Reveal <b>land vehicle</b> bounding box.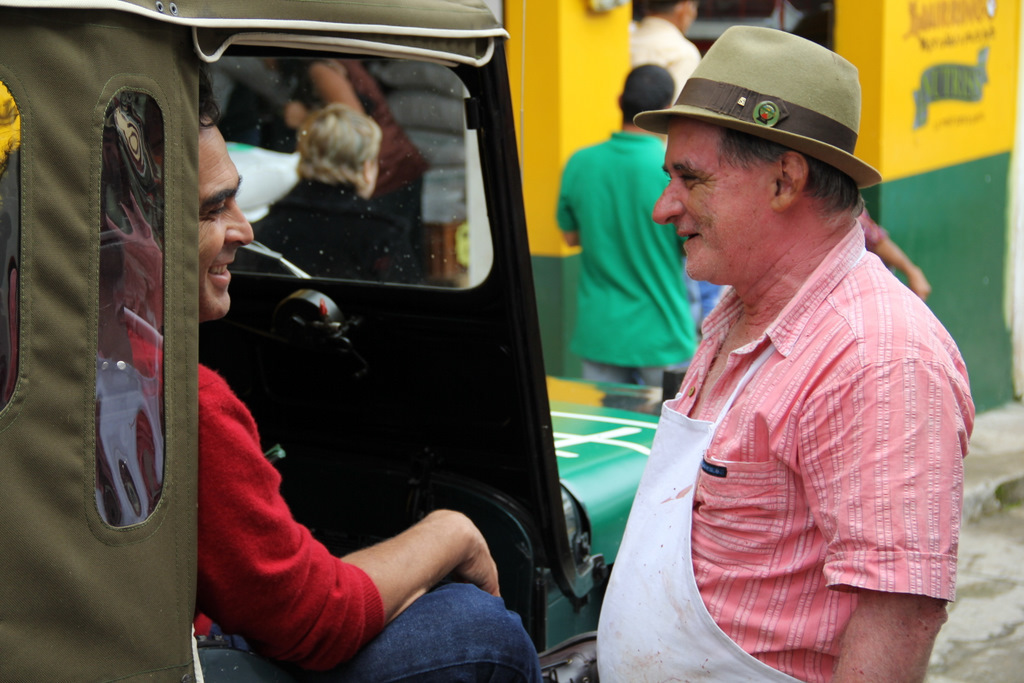
Revealed: x1=0 y1=0 x2=712 y2=664.
